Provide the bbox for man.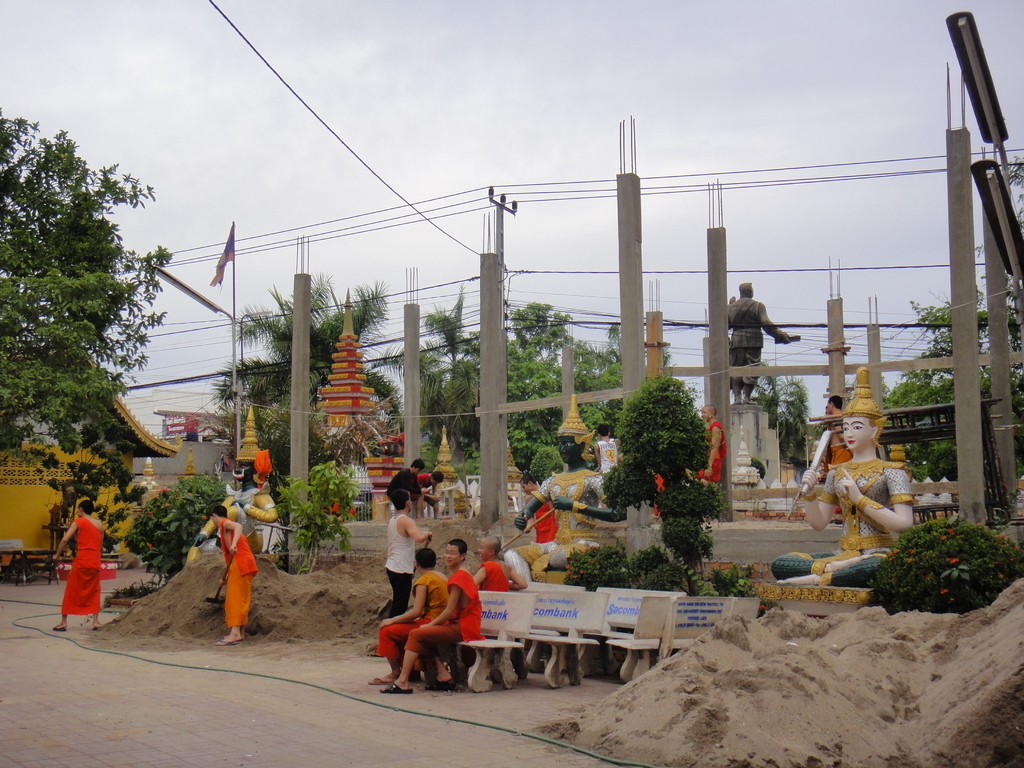
bbox(831, 393, 856, 522).
